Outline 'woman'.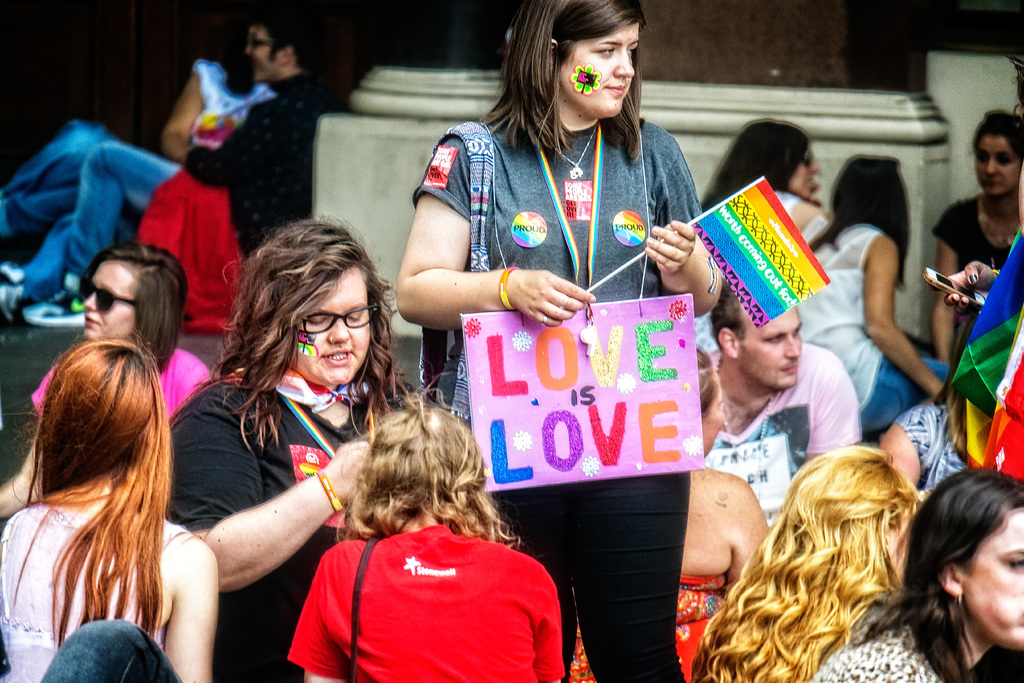
Outline: locate(0, 334, 219, 682).
